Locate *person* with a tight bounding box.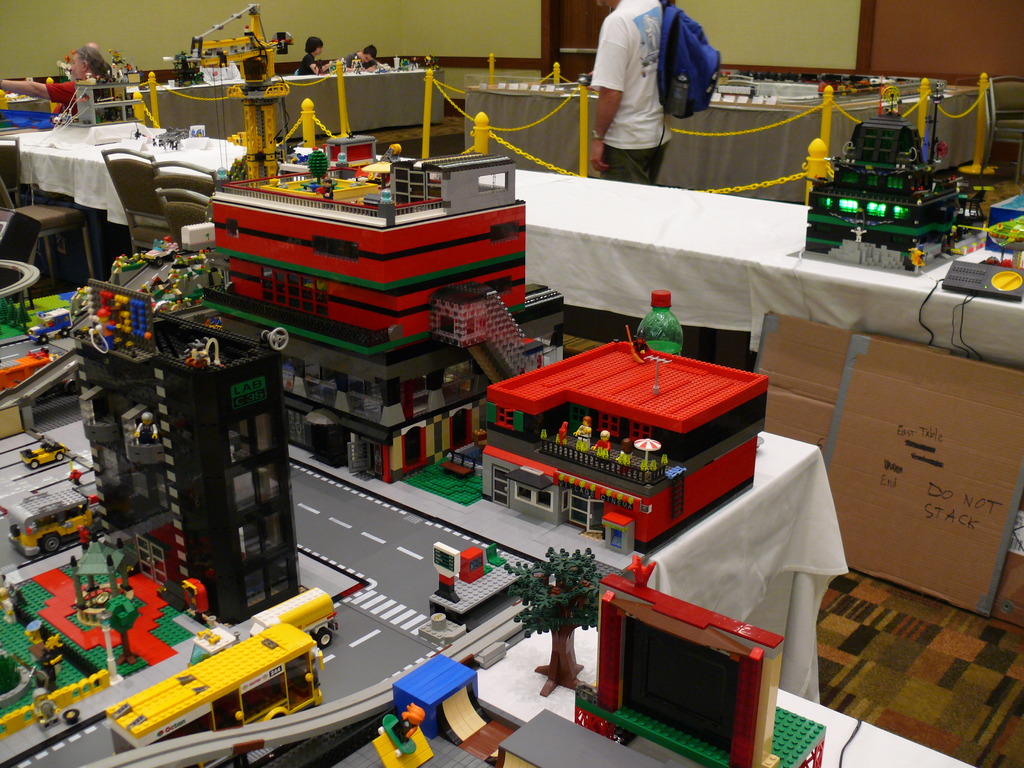
BBox(300, 33, 322, 72).
